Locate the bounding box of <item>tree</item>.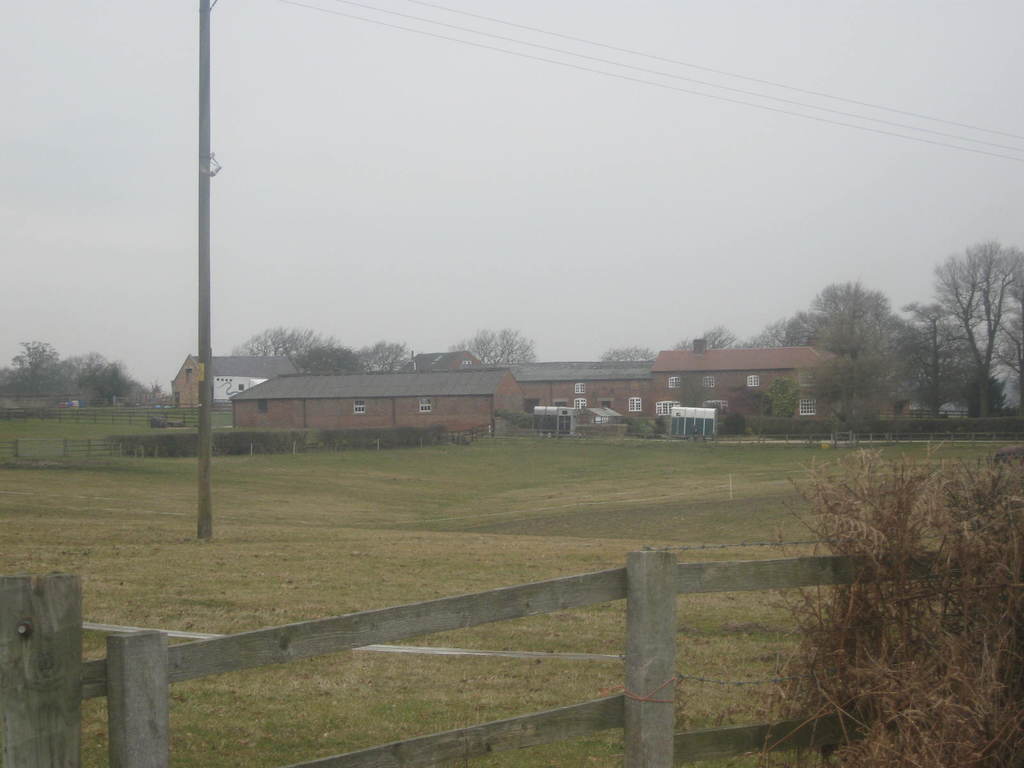
Bounding box: region(355, 342, 410, 371).
